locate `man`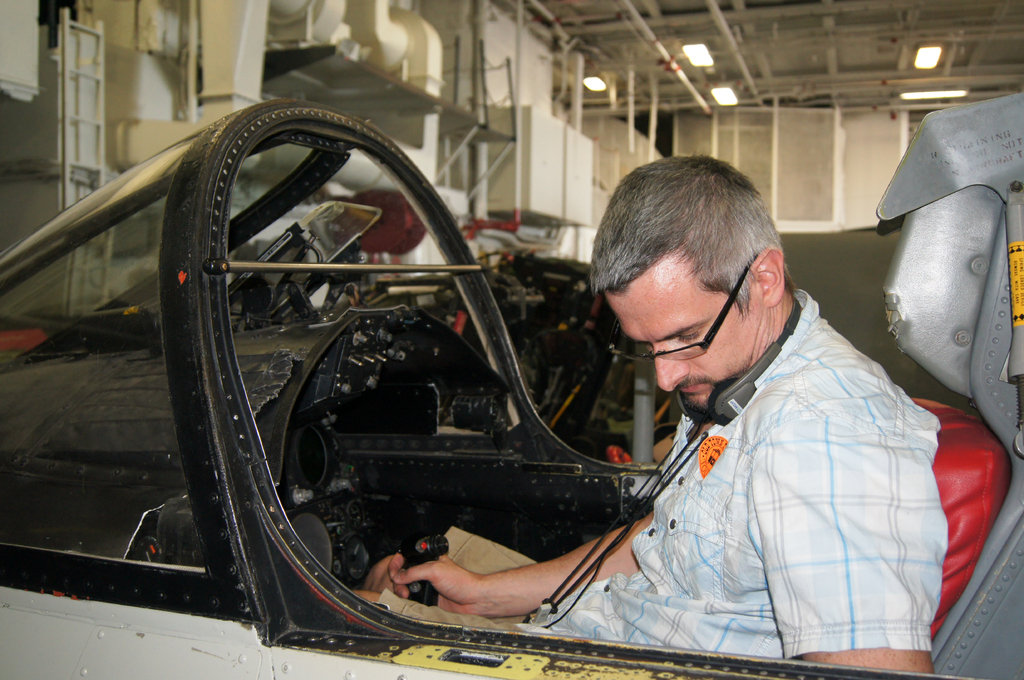
bbox=(440, 142, 945, 657)
